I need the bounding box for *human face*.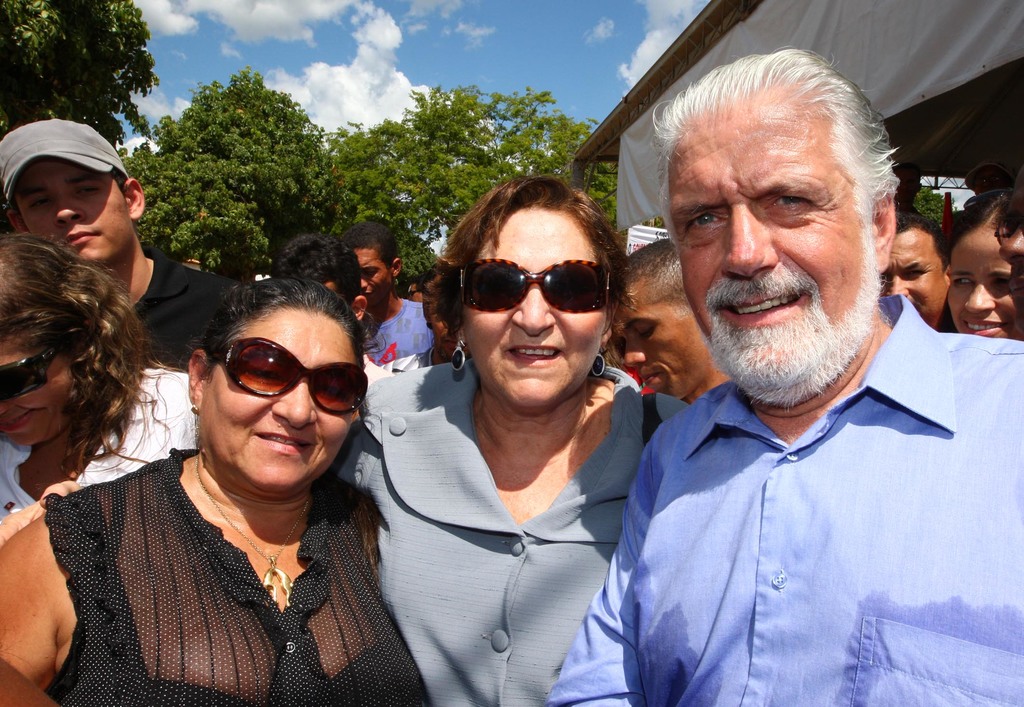
Here it is: (999,217,1023,325).
